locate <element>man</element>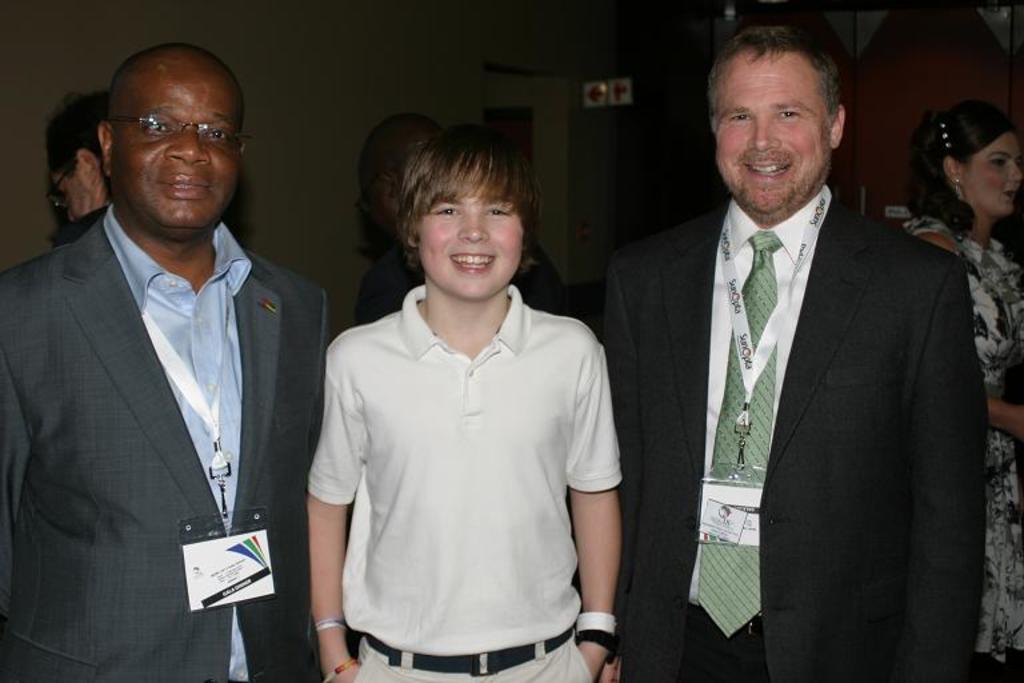
305 124 628 682
